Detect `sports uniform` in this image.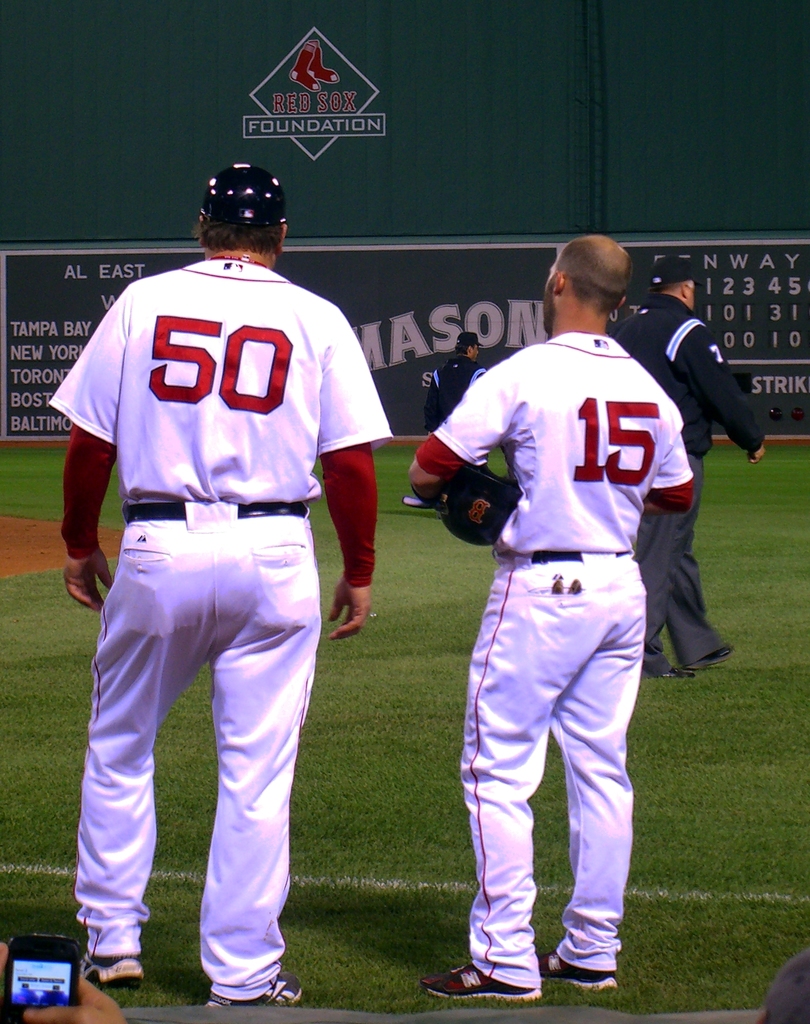
Detection: 54/257/395/506.
